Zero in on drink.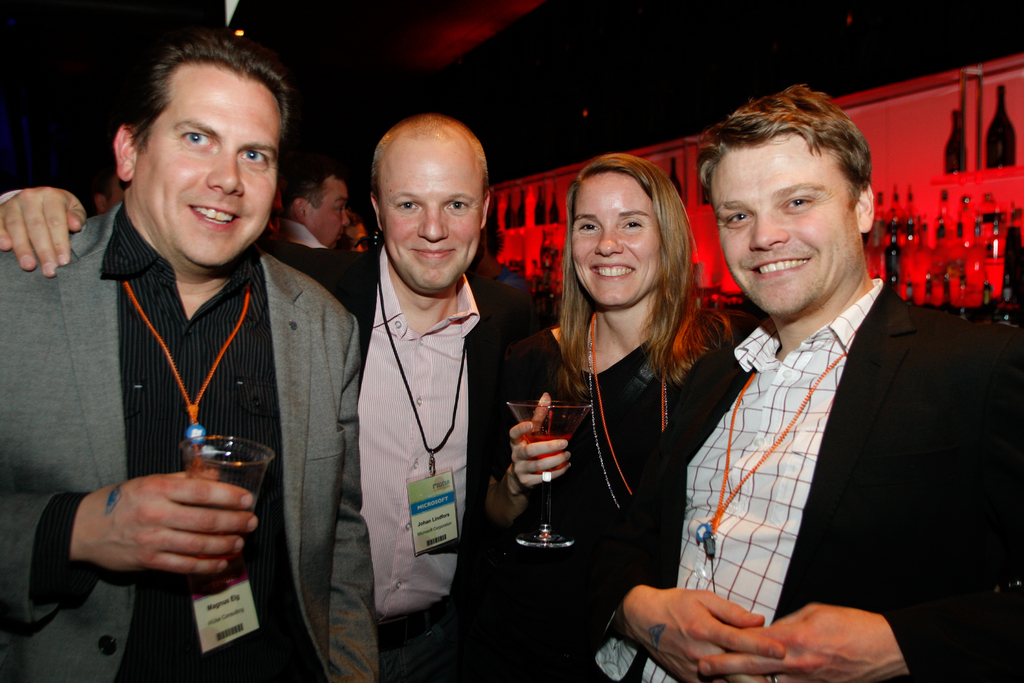
Zeroed in: 196:531:246:559.
